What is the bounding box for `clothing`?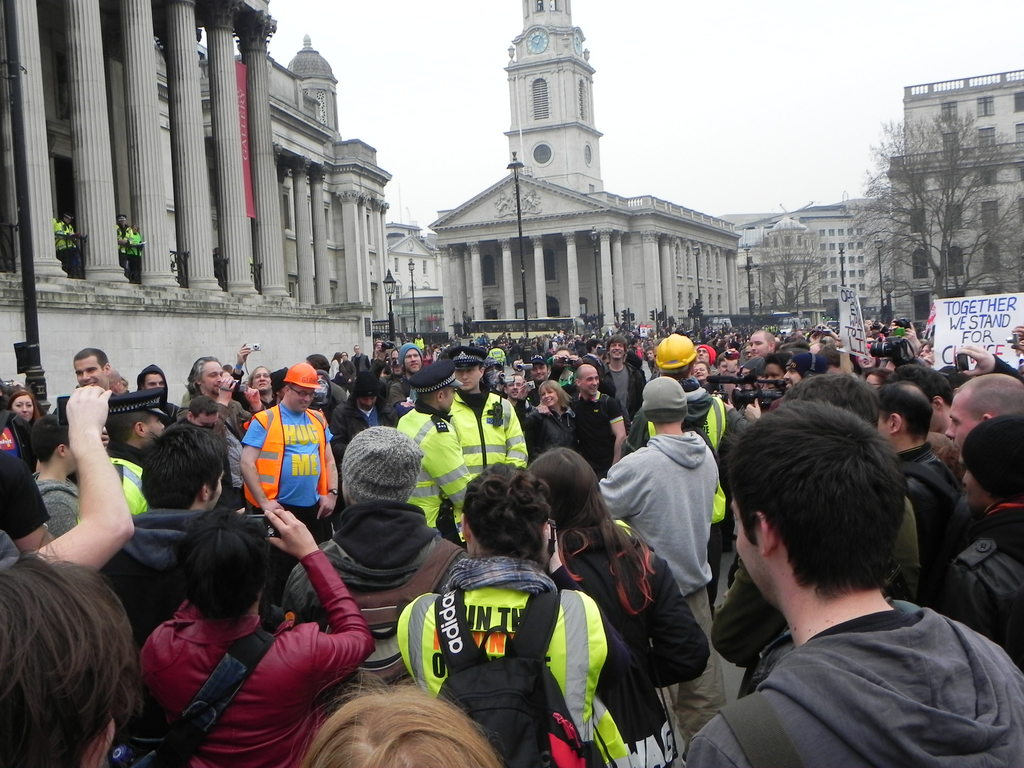
crop(562, 385, 629, 486).
